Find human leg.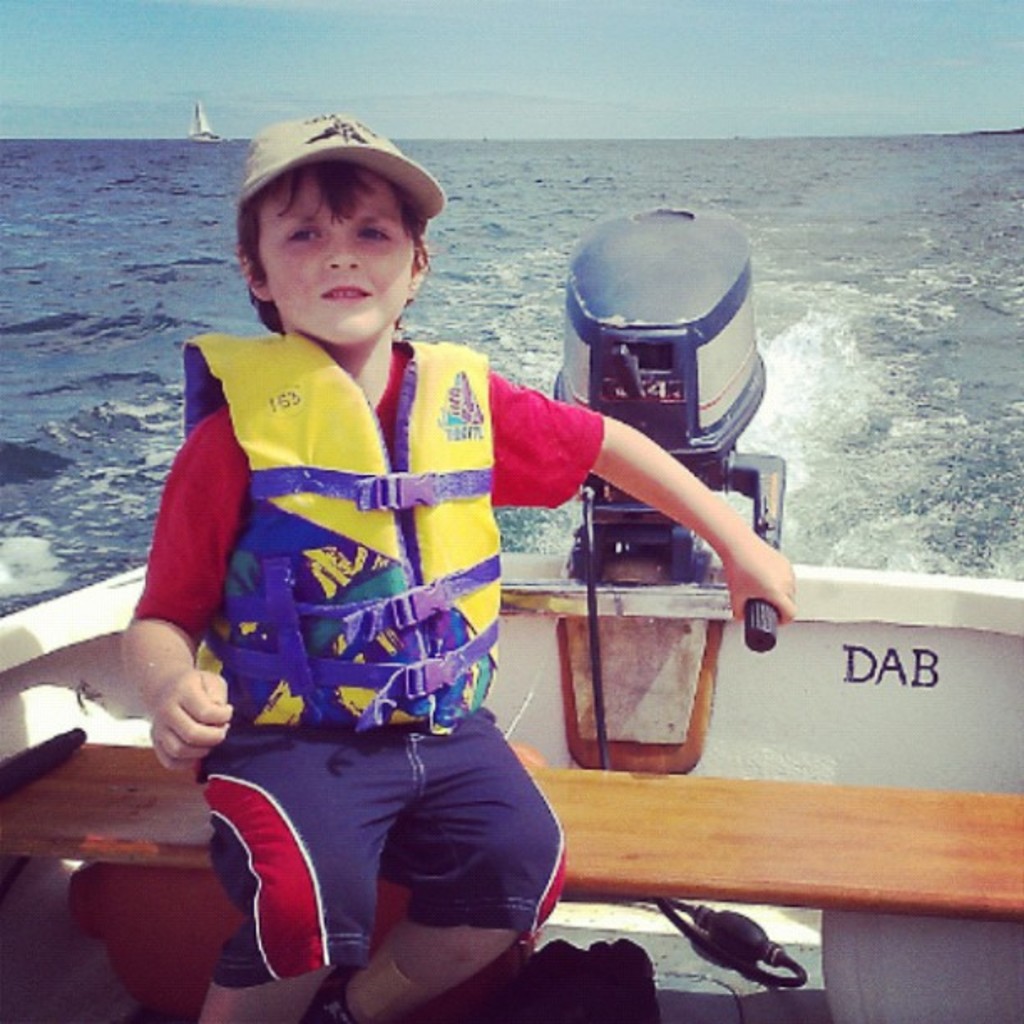
l=306, t=713, r=574, b=1009.
